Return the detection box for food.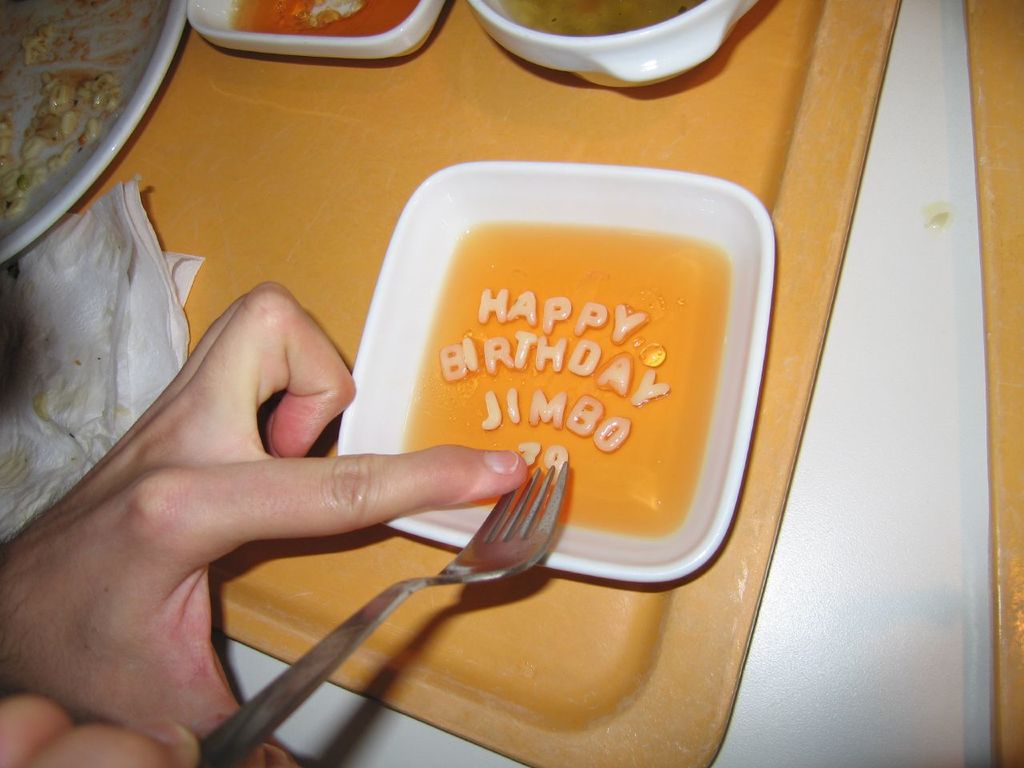
{"x1": 0, "y1": 35, "x2": 114, "y2": 226}.
